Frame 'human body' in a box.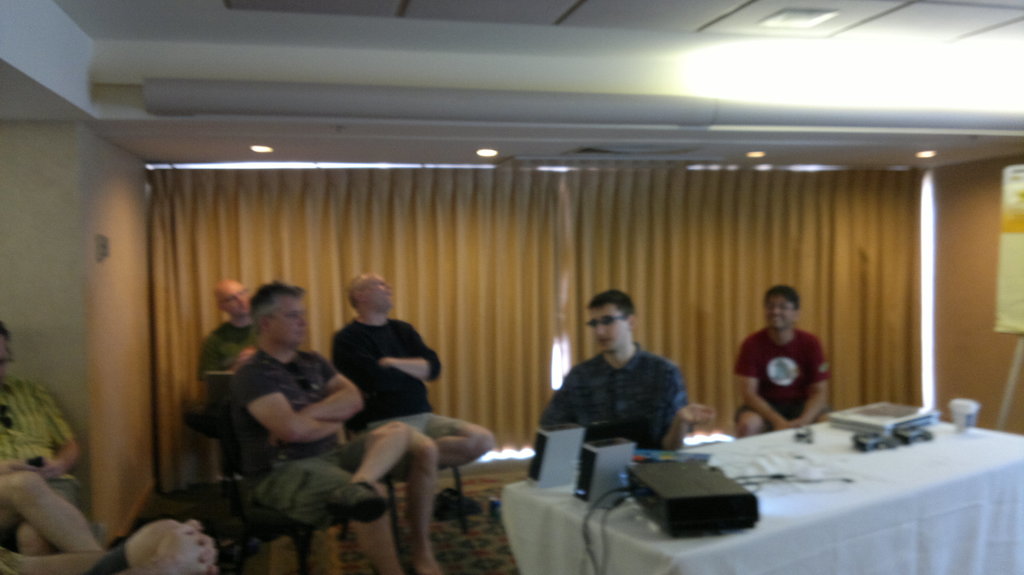
(x1=328, y1=267, x2=496, y2=467).
